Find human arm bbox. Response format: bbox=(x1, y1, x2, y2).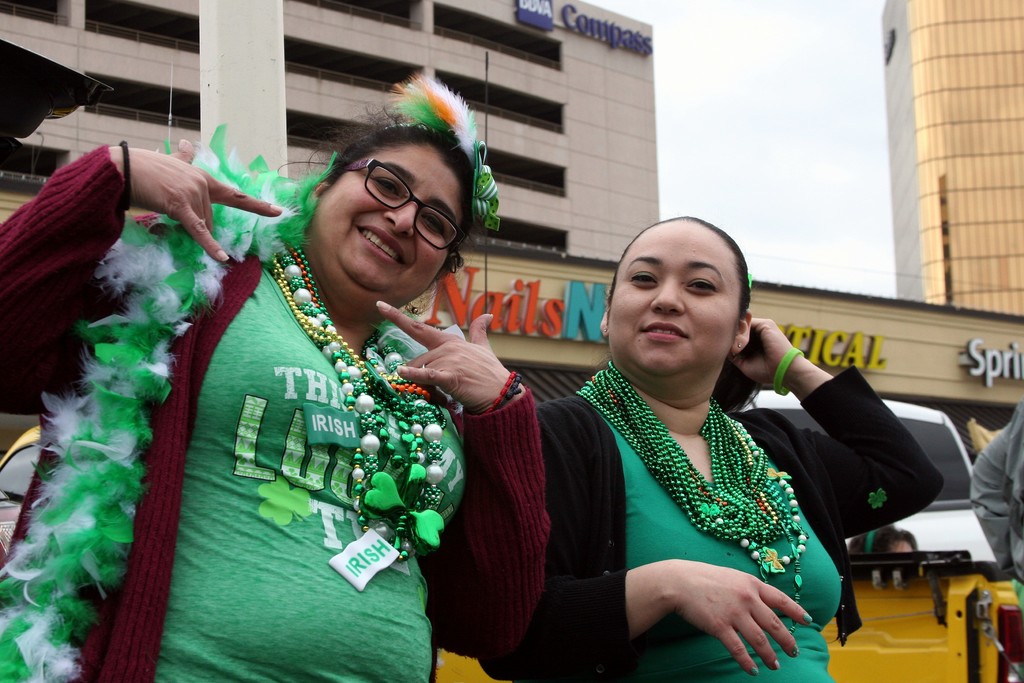
bbox=(967, 425, 1021, 588).
